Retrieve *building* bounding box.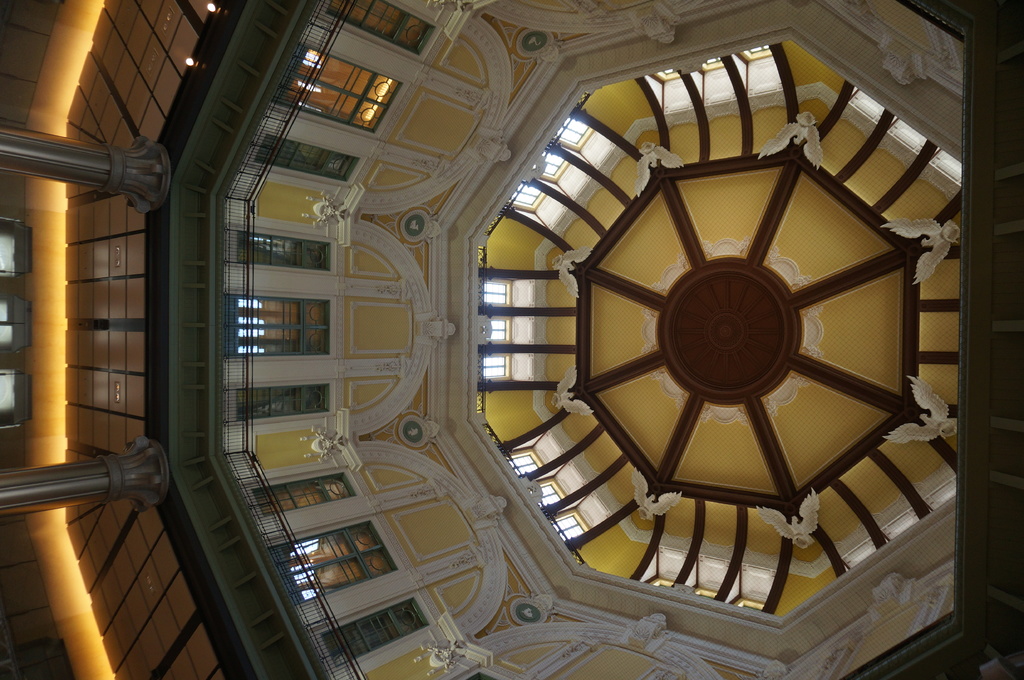
Bounding box: x1=1 y1=0 x2=1023 y2=679.
